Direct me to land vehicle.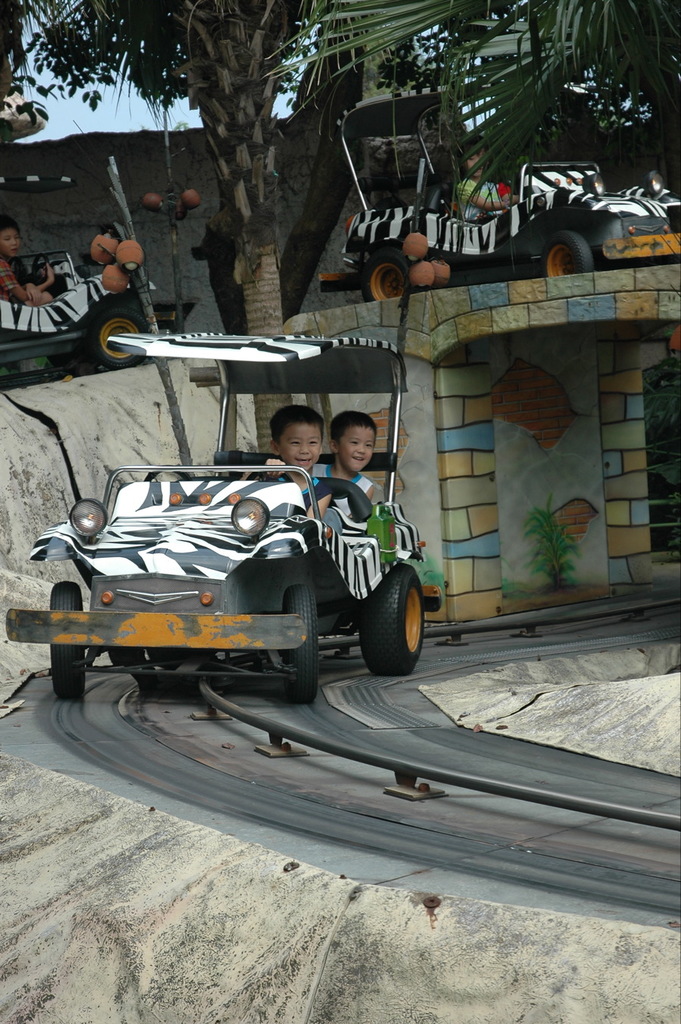
Direction: [left=316, top=89, right=674, bottom=287].
